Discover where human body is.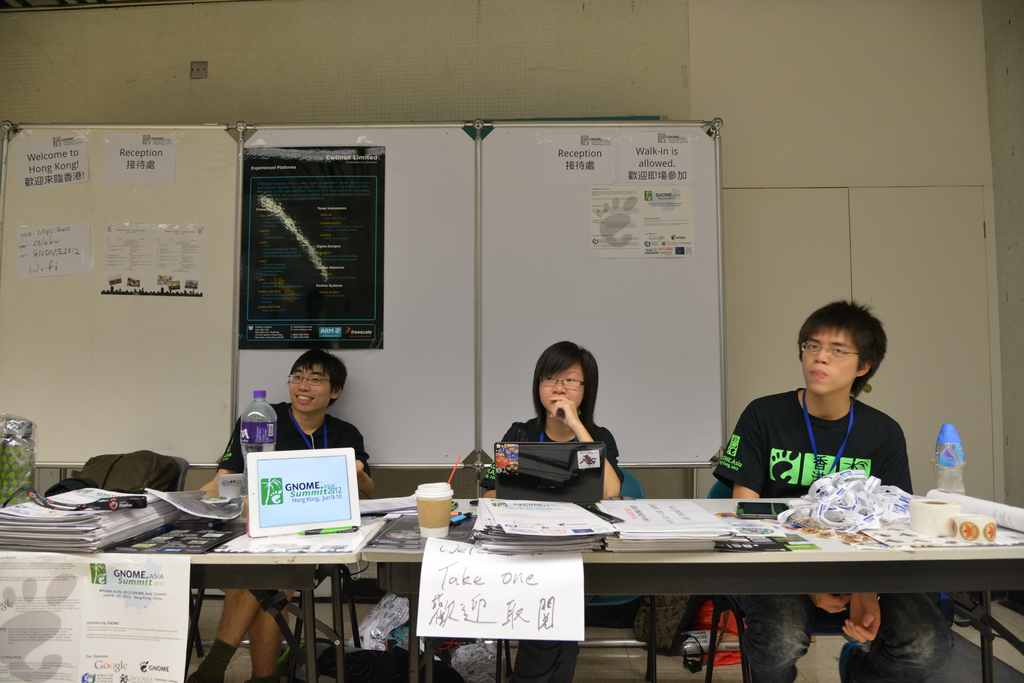
Discovered at bbox=(477, 398, 622, 682).
